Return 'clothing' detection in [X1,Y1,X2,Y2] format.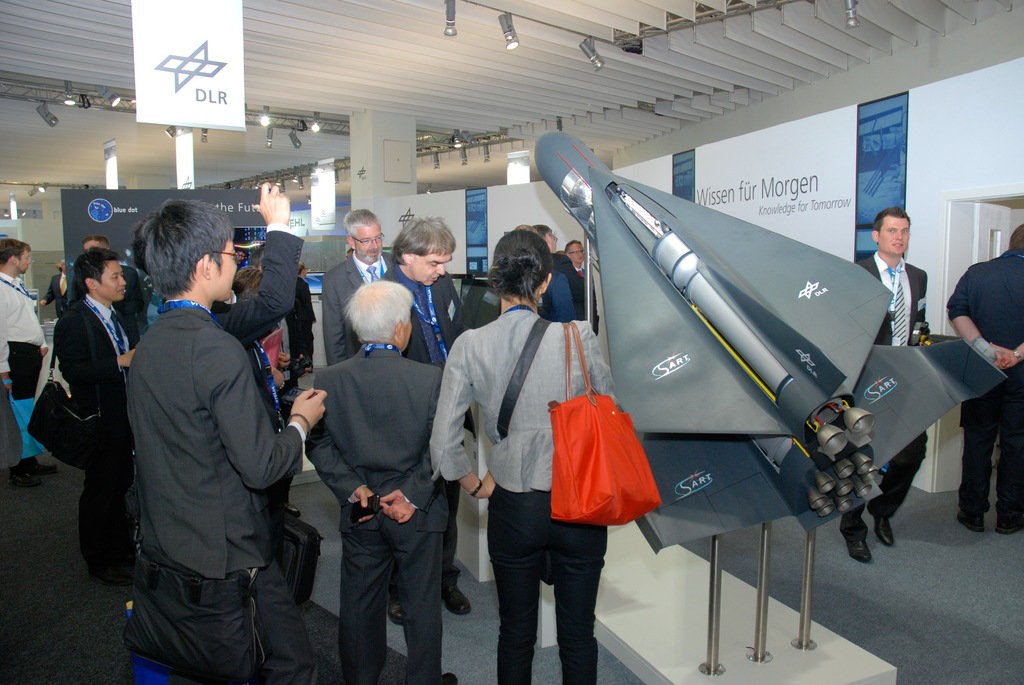
[299,339,463,684].
